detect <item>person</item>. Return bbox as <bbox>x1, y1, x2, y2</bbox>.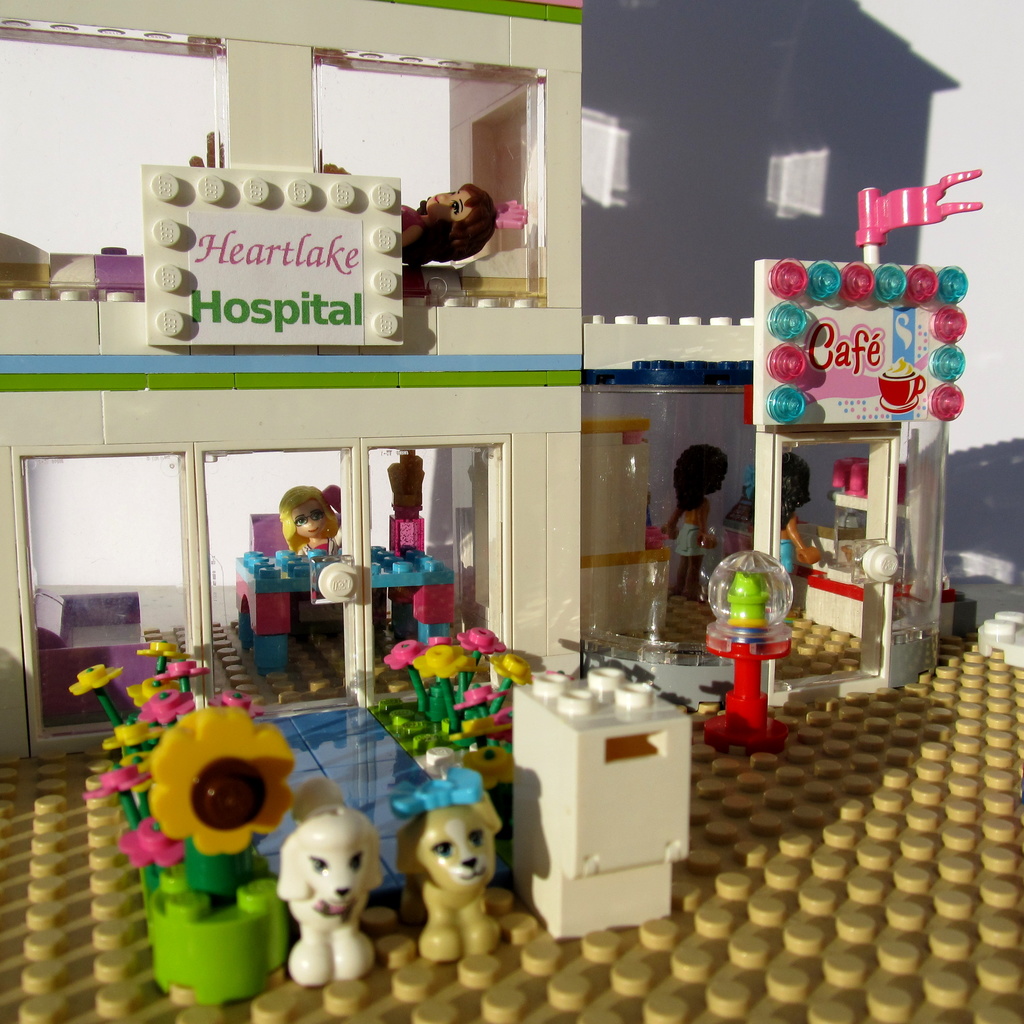
<bbox>739, 460, 821, 615</bbox>.
